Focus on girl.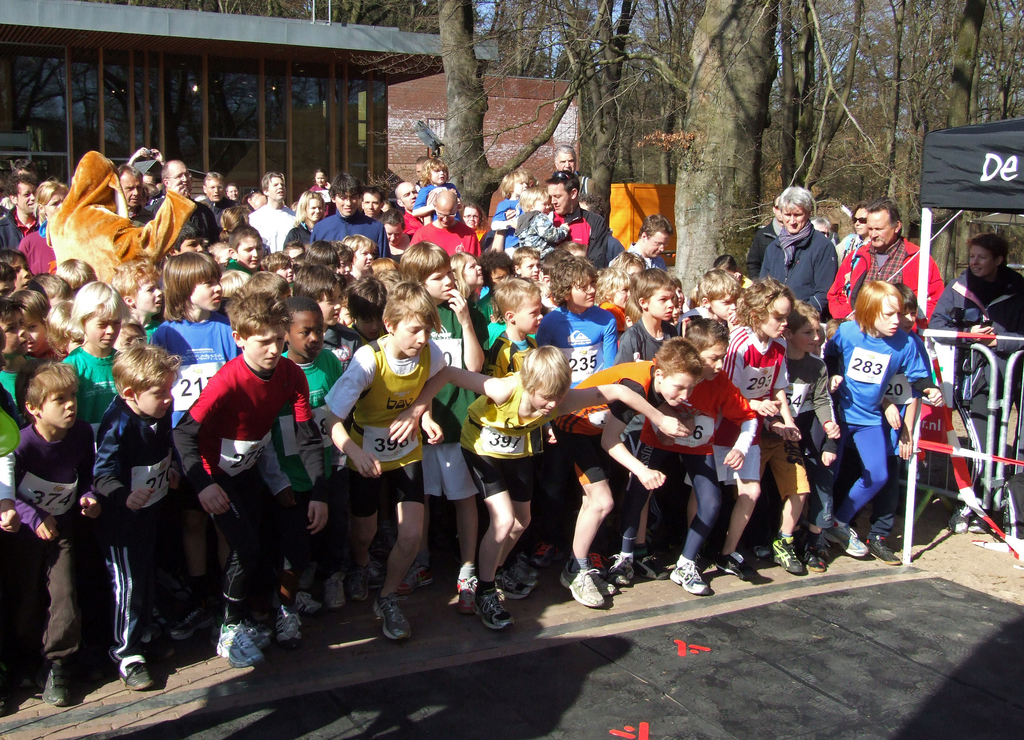
Focused at pyautogui.locateOnScreen(280, 188, 325, 251).
